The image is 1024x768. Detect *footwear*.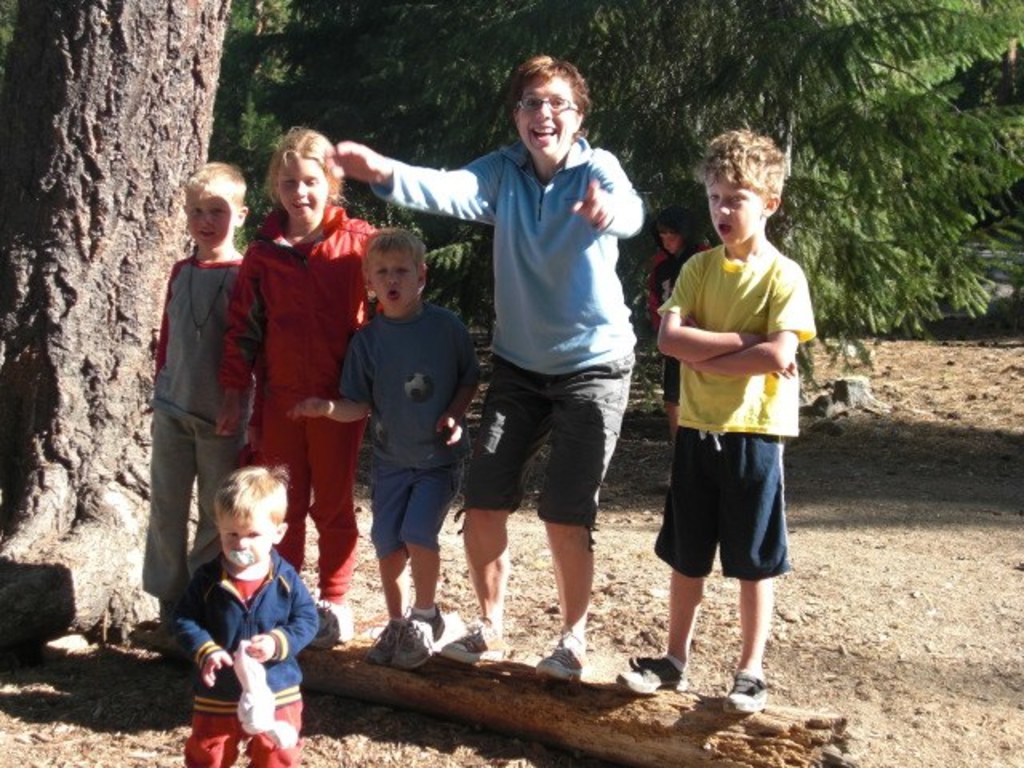
Detection: Rect(373, 616, 394, 662).
